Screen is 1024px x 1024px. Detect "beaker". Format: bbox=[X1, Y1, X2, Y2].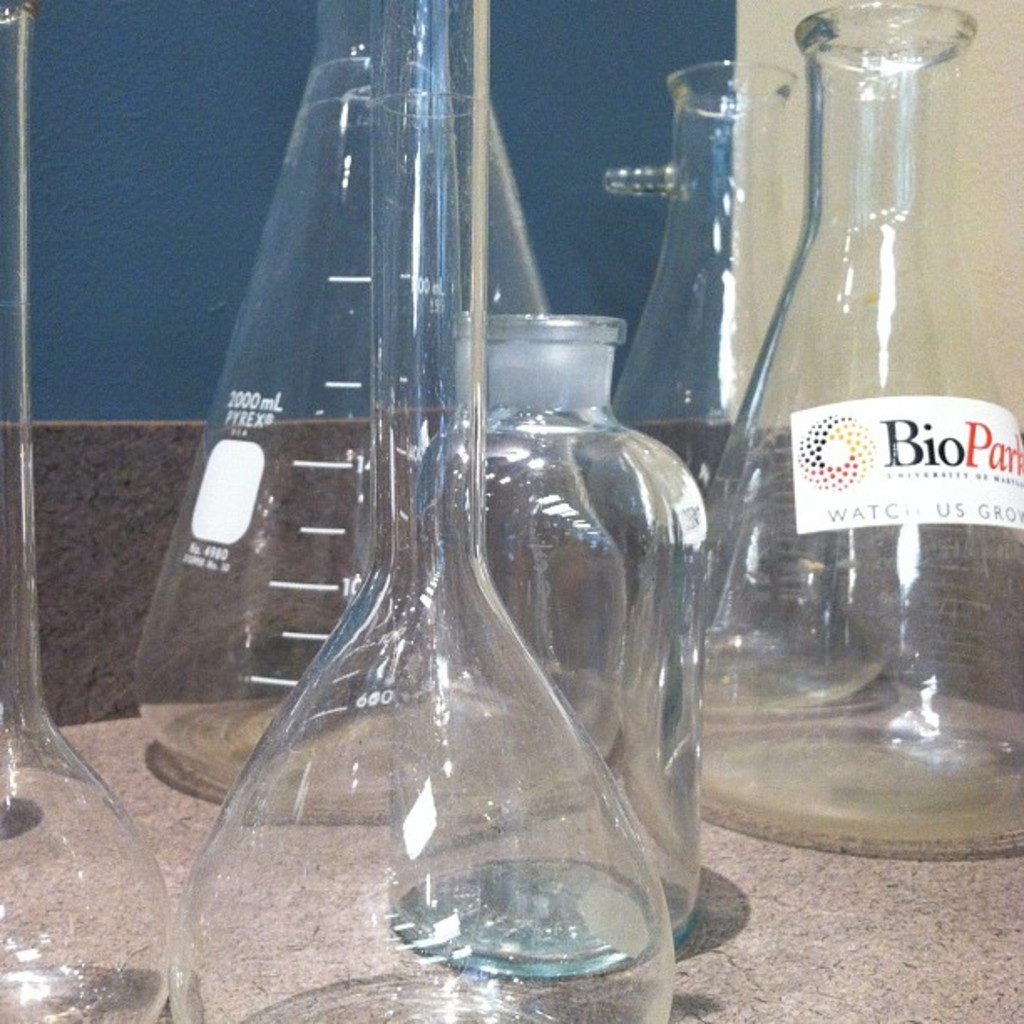
bbox=[699, 0, 1022, 863].
